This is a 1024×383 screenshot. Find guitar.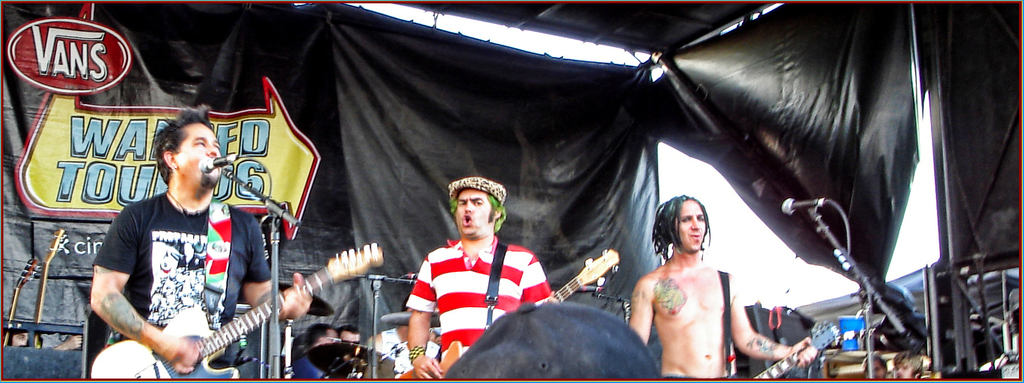
Bounding box: BBox(728, 332, 831, 379).
